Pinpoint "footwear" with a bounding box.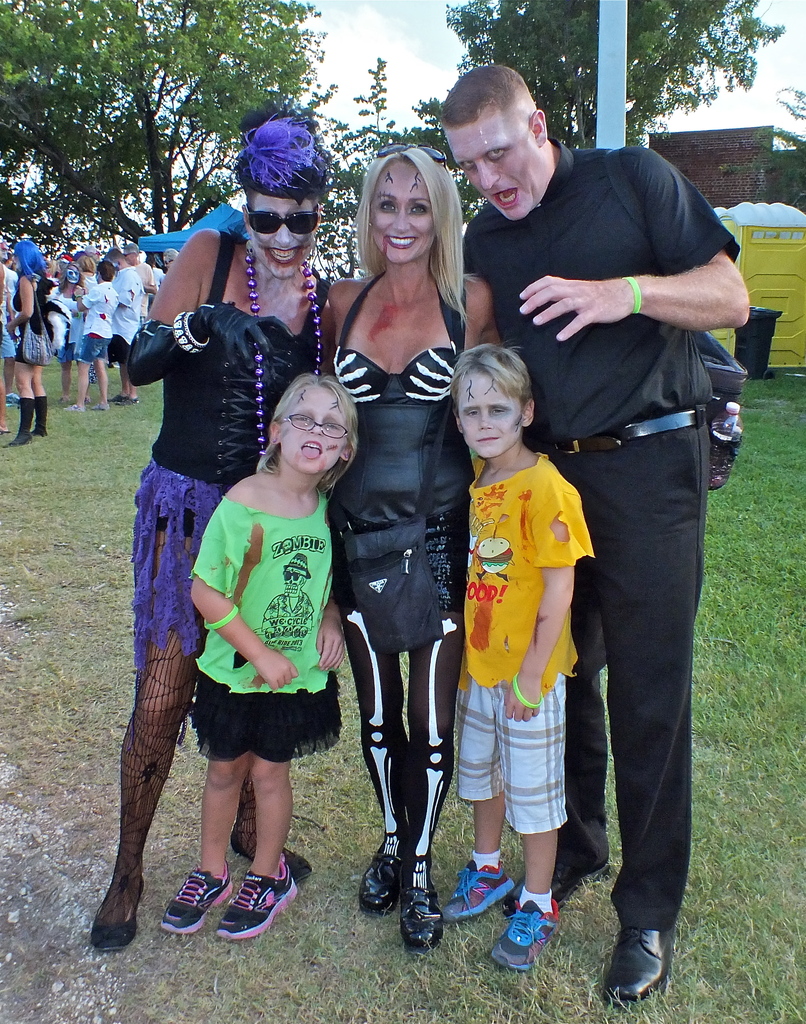
bbox=(154, 875, 228, 934).
